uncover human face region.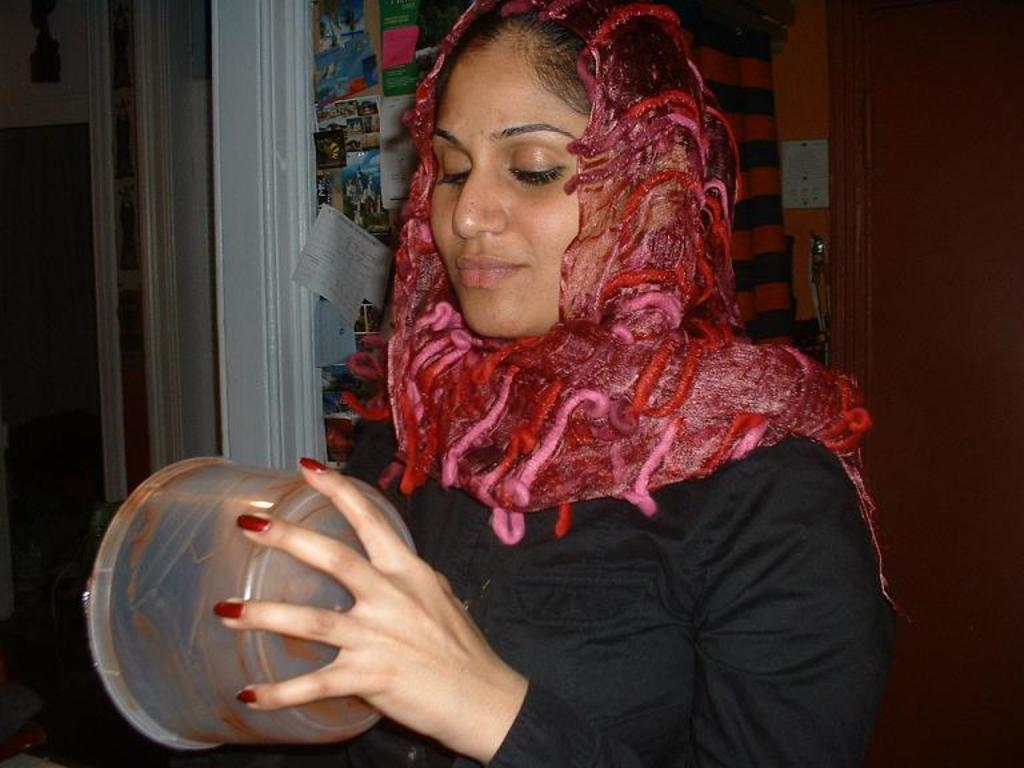
Uncovered: <box>429,33,632,339</box>.
